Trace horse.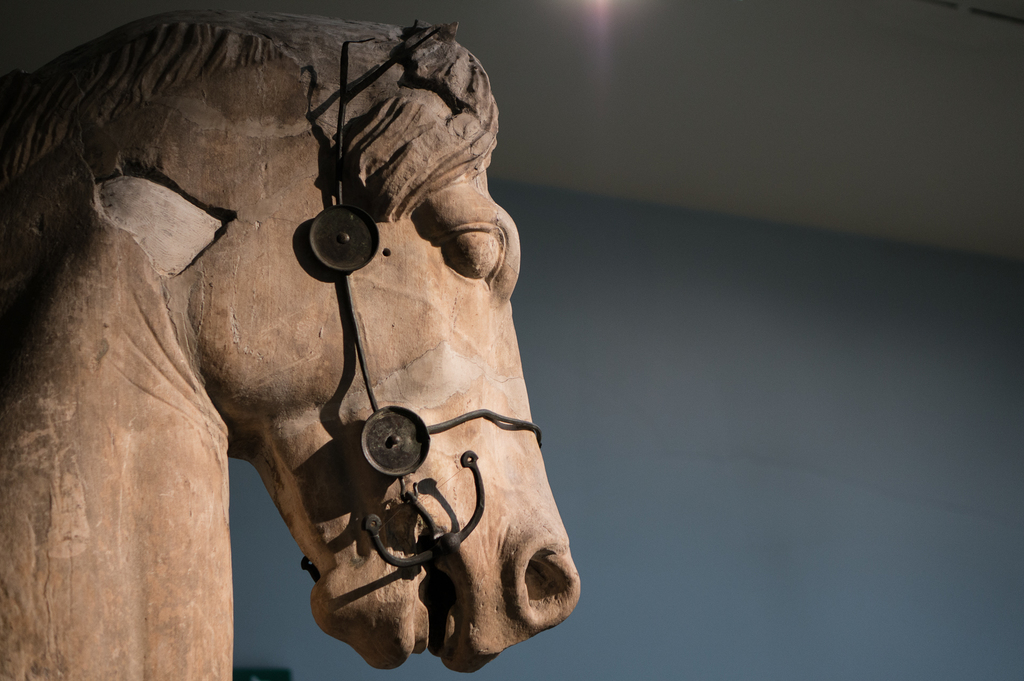
Traced to bbox(4, 5, 584, 680).
